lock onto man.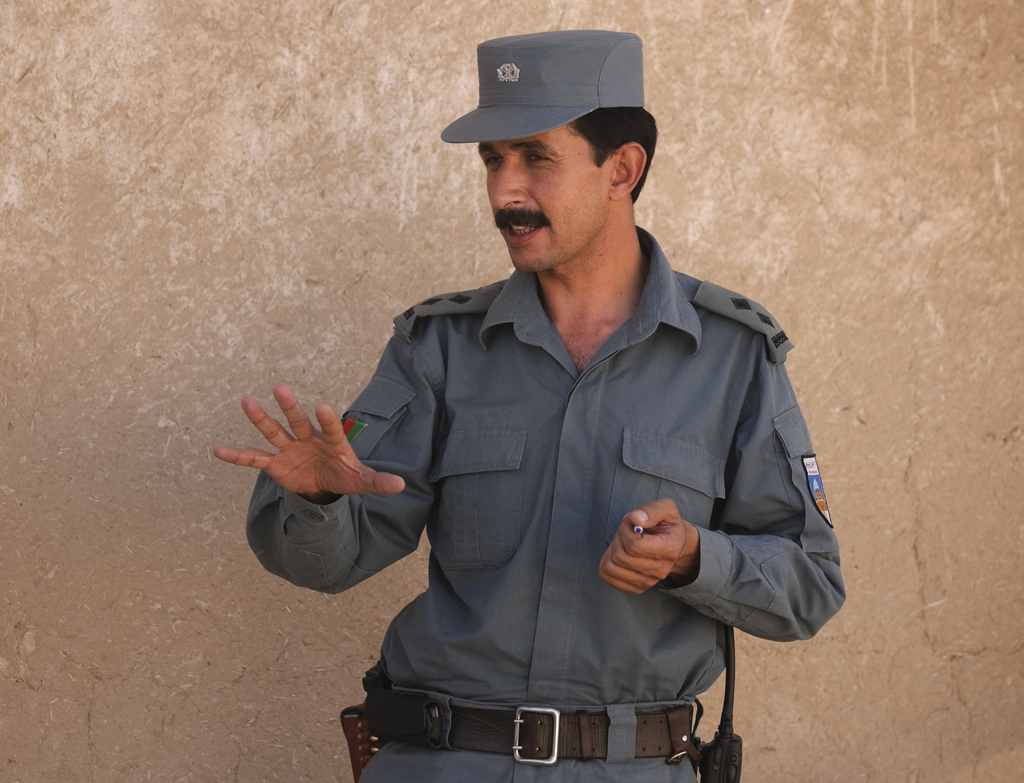
Locked: box=[195, 38, 855, 782].
